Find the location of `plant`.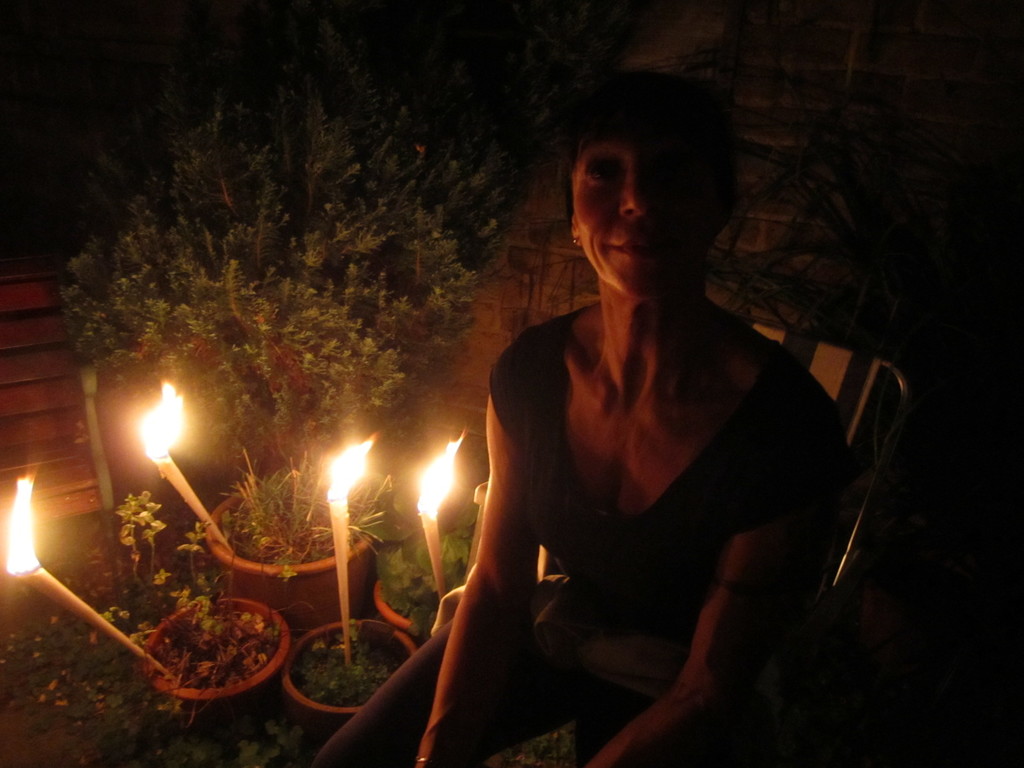
Location: <region>88, 725, 301, 767</region>.
